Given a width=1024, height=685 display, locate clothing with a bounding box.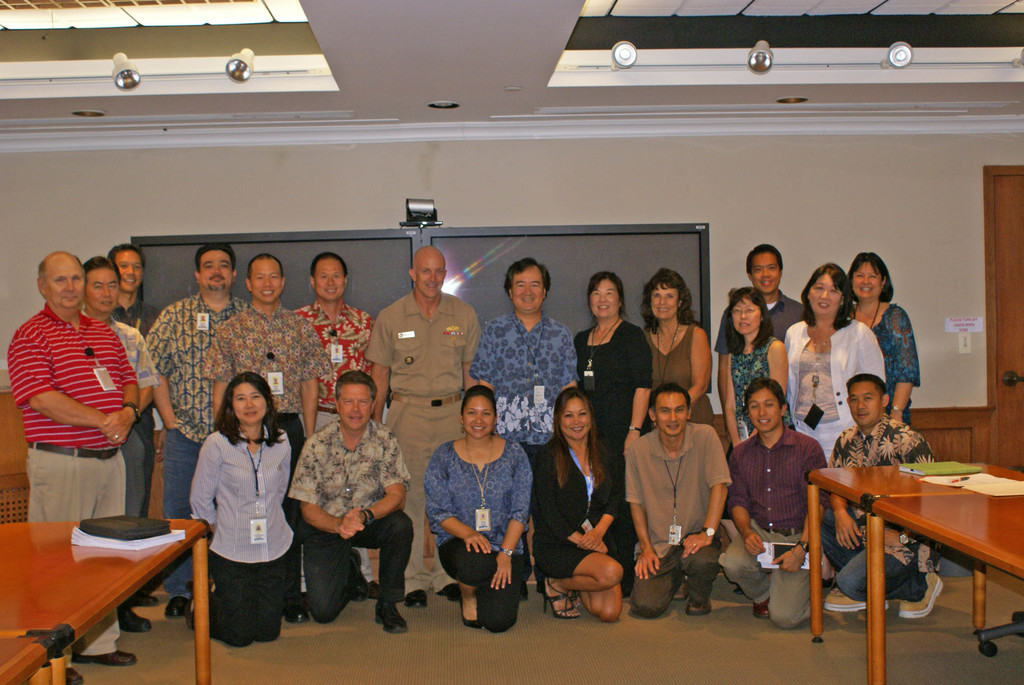
Located: crop(190, 418, 298, 642).
